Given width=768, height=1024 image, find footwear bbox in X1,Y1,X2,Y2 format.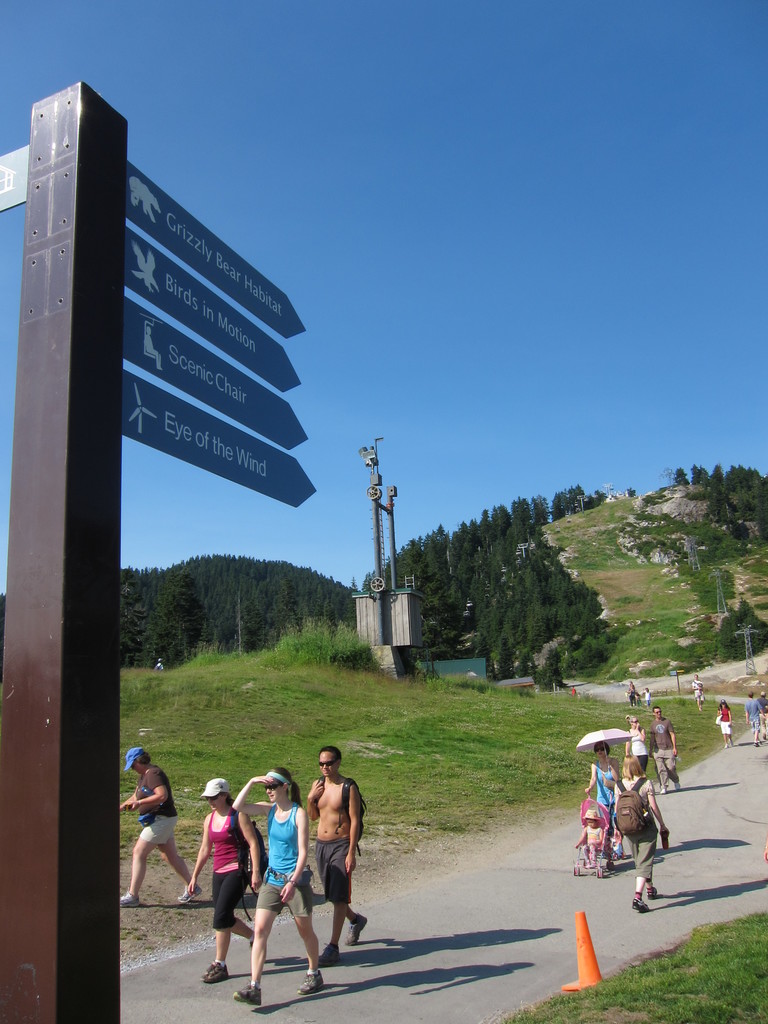
235,979,263,1007.
